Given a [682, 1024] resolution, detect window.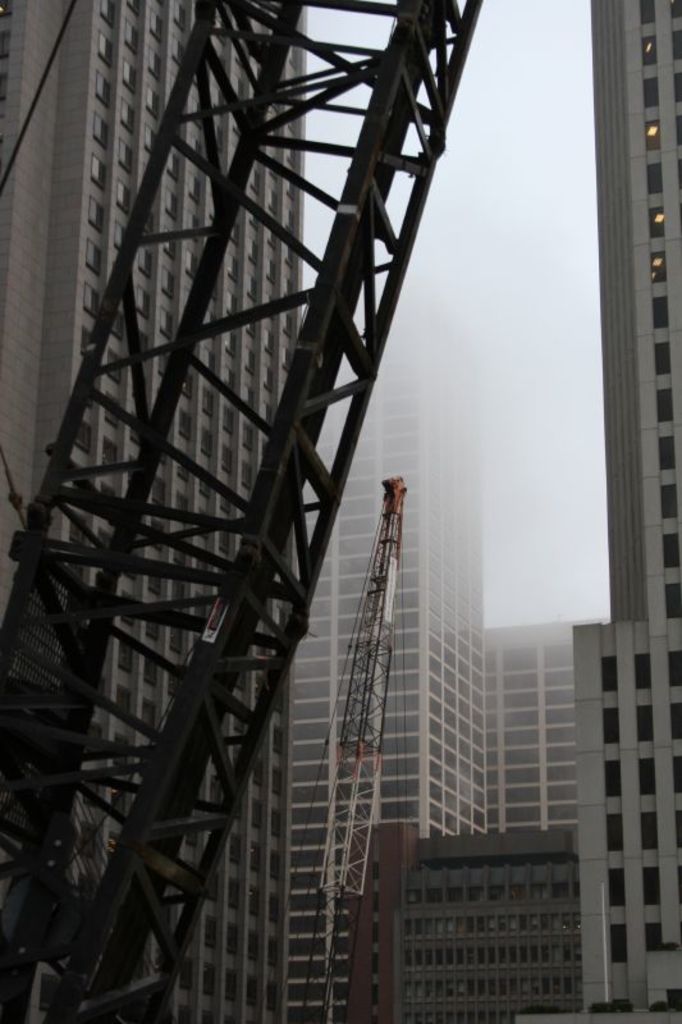
[636,0,653,24].
